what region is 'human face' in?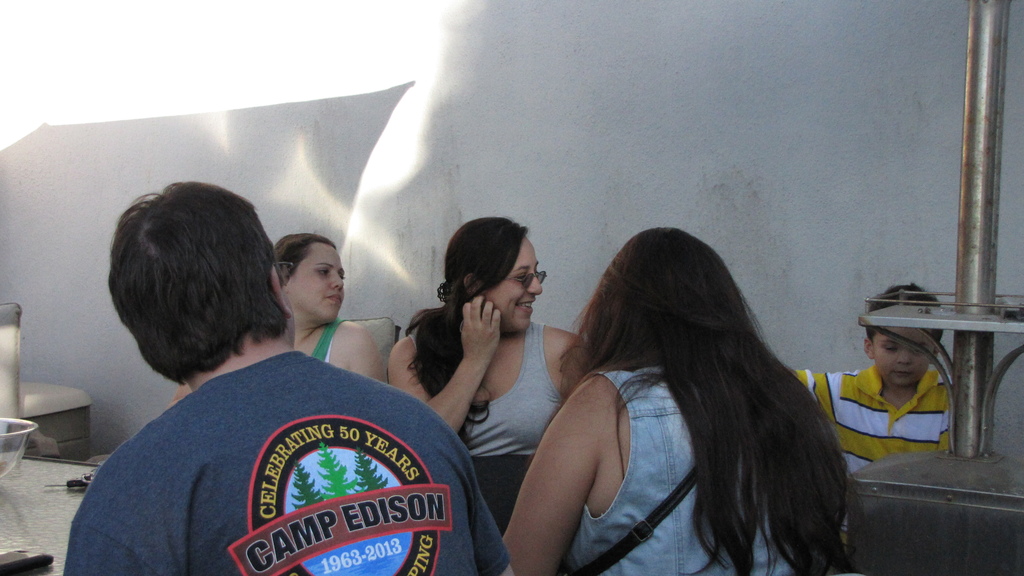
region(473, 232, 538, 333).
